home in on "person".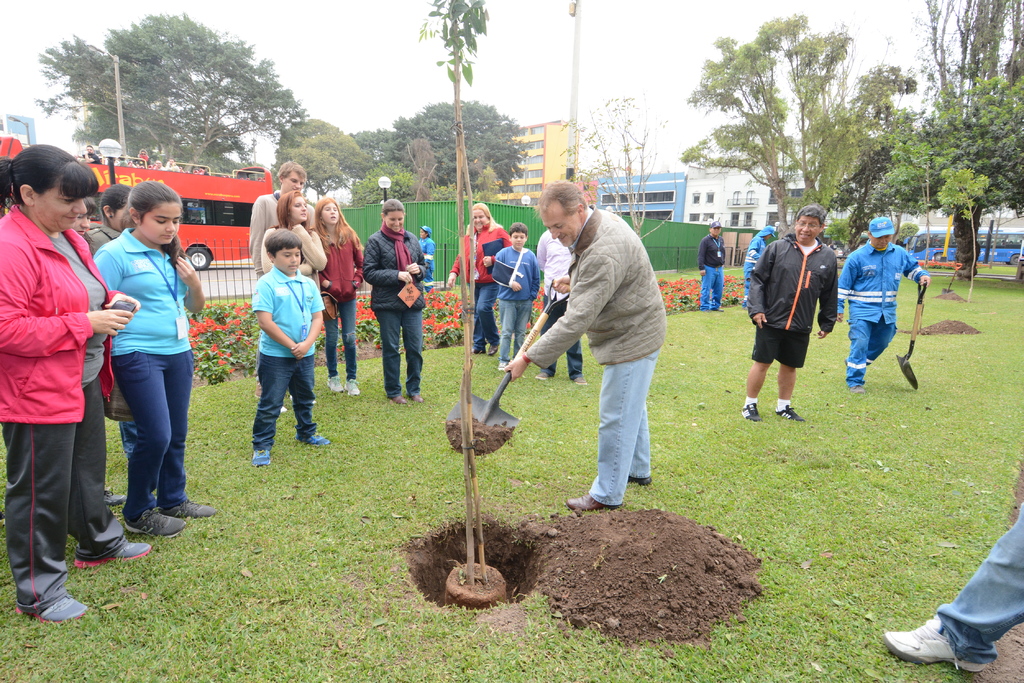
Homed in at box(486, 215, 543, 378).
